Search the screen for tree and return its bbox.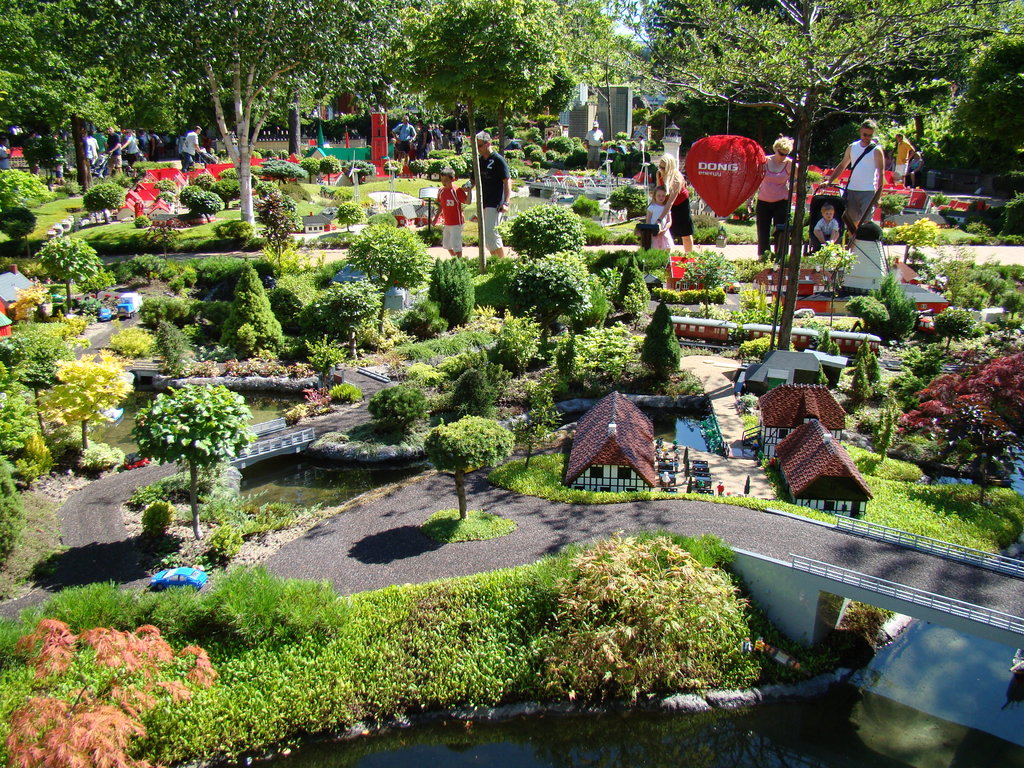
Found: box(506, 250, 594, 331).
